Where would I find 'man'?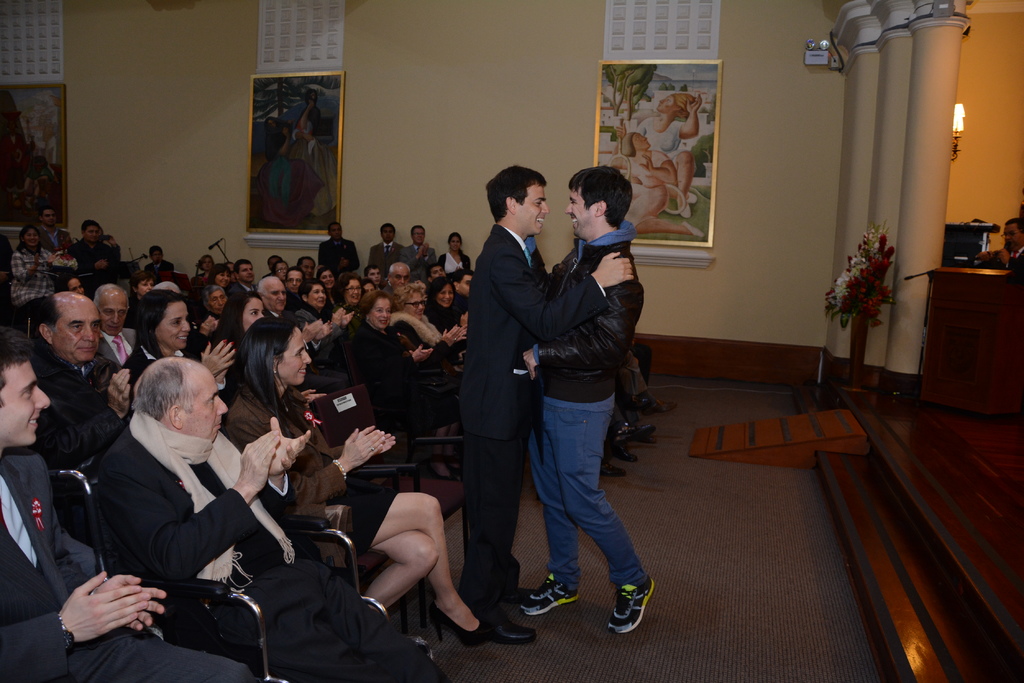
At bbox(92, 281, 142, 367).
